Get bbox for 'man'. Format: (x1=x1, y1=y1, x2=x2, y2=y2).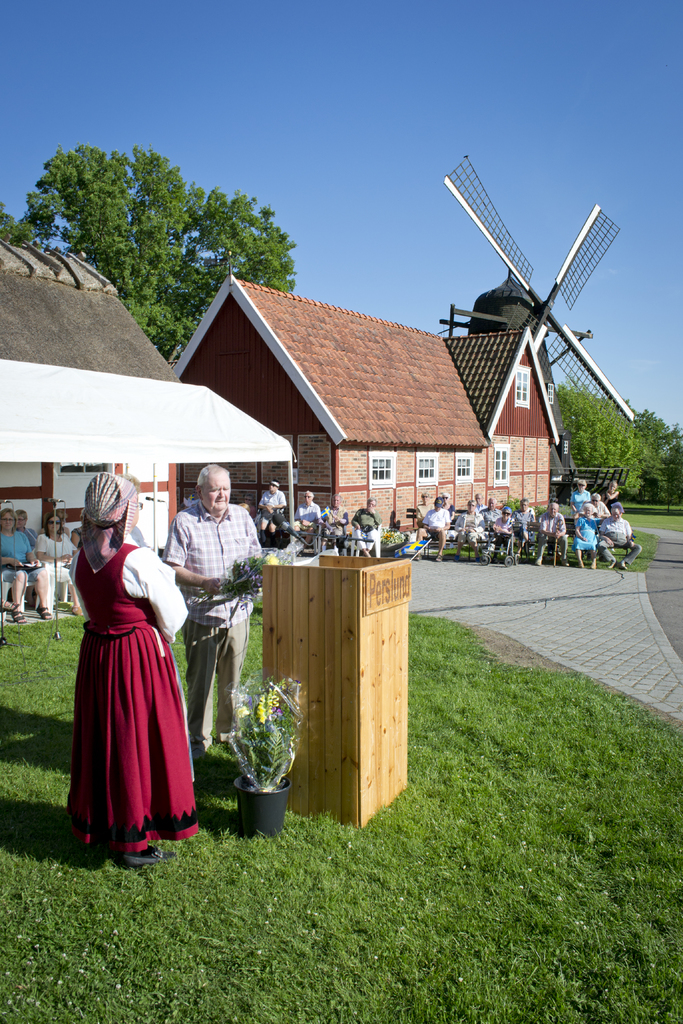
(x1=516, y1=498, x2=535, y2=552).
